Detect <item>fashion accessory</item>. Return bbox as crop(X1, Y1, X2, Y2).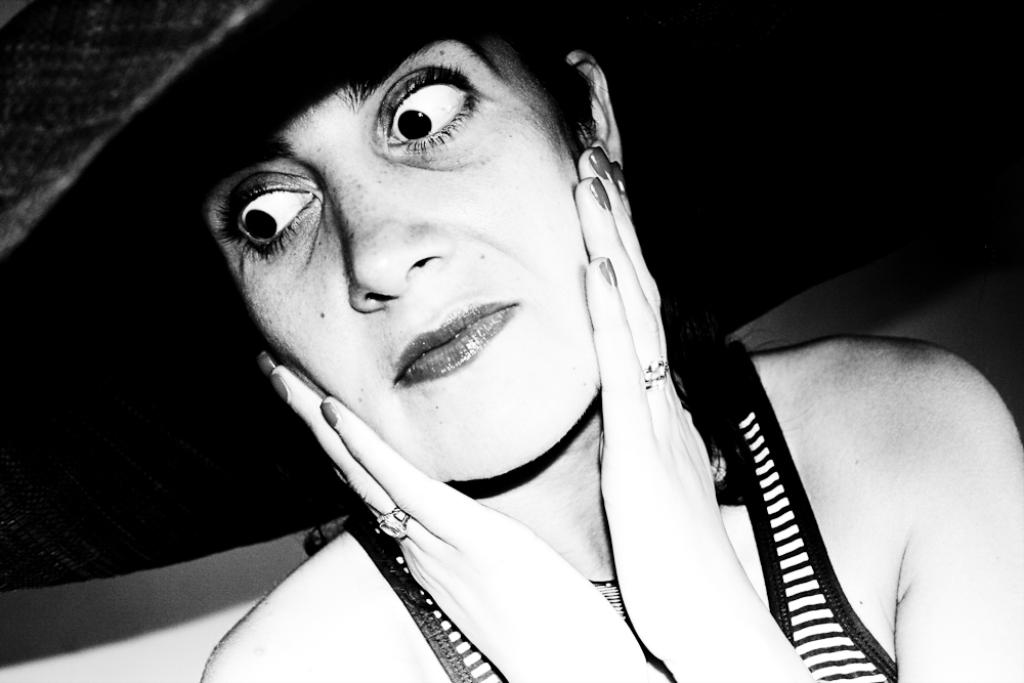
crop(599, 259, 615, 285).
